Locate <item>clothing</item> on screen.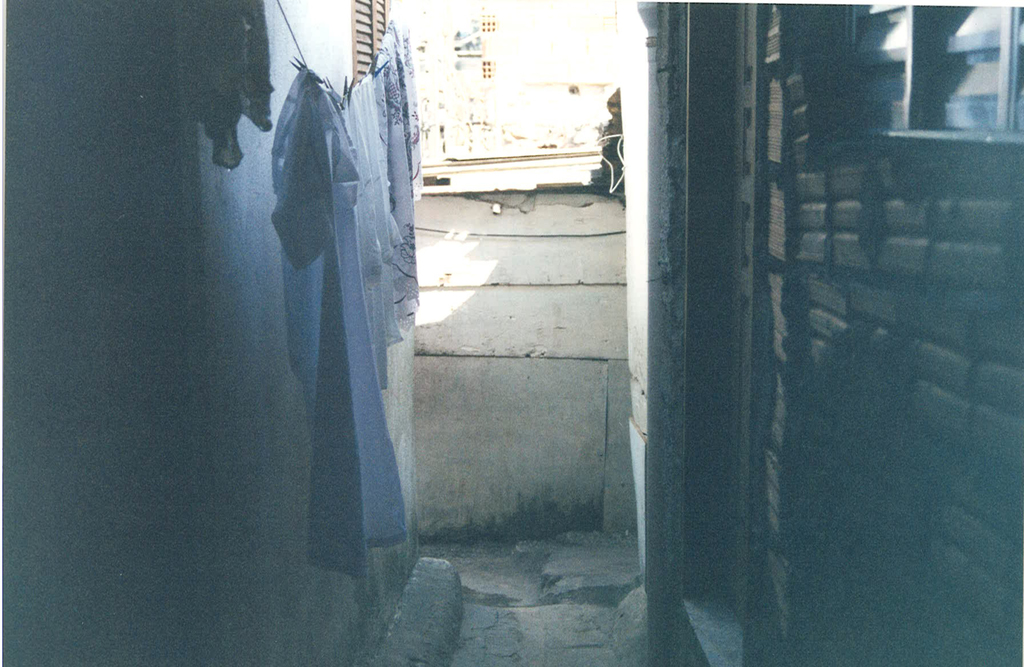
On screen at rect(182, 0, 275, 159).
